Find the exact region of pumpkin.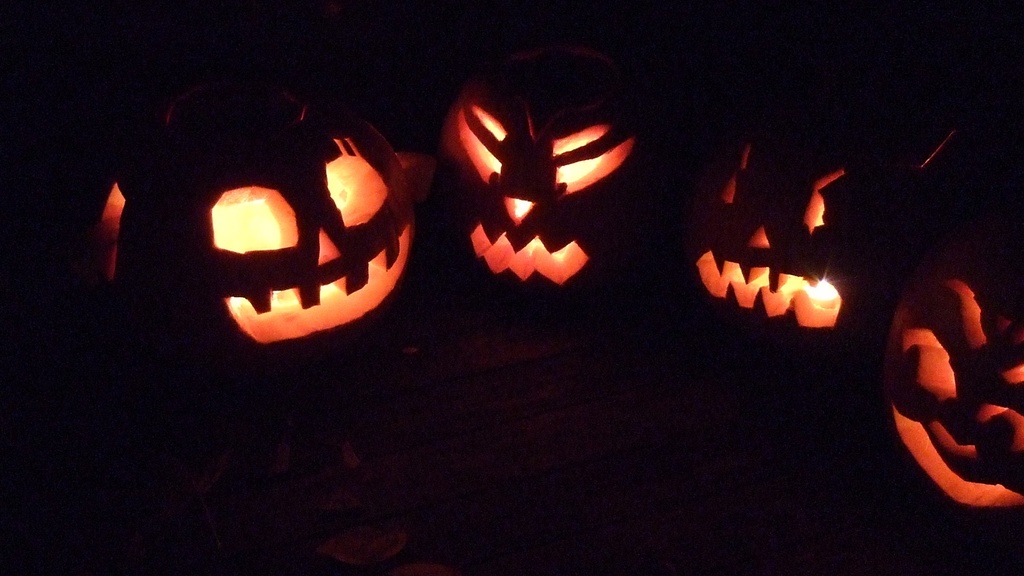
Exact region: Rect(92, 74, 433, 443).
